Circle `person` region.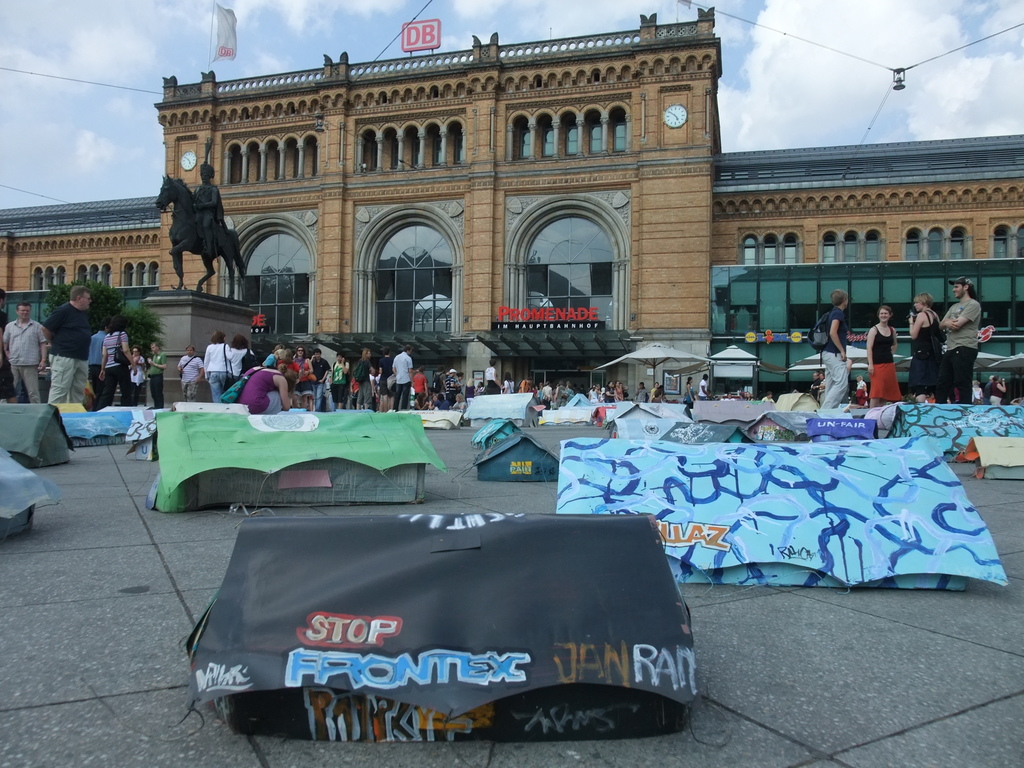
Region: (x1=805, y1=294, x2=850, y2=402).
